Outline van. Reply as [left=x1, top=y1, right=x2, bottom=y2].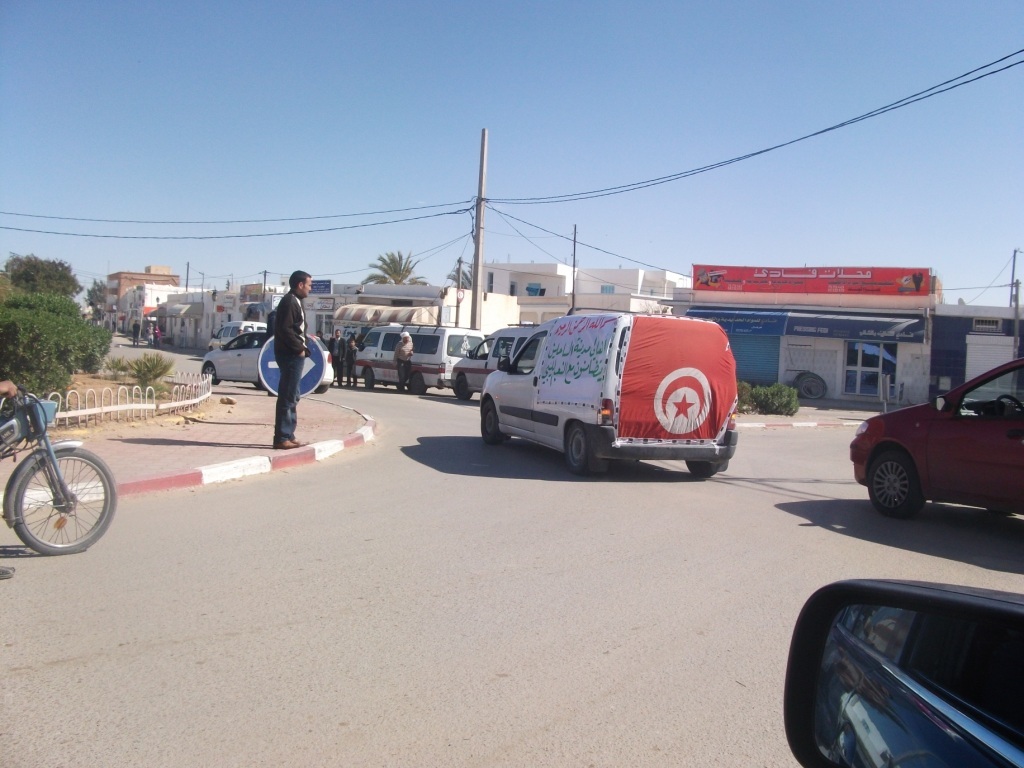
[left=447, top=319, right=541, bottom=402].
